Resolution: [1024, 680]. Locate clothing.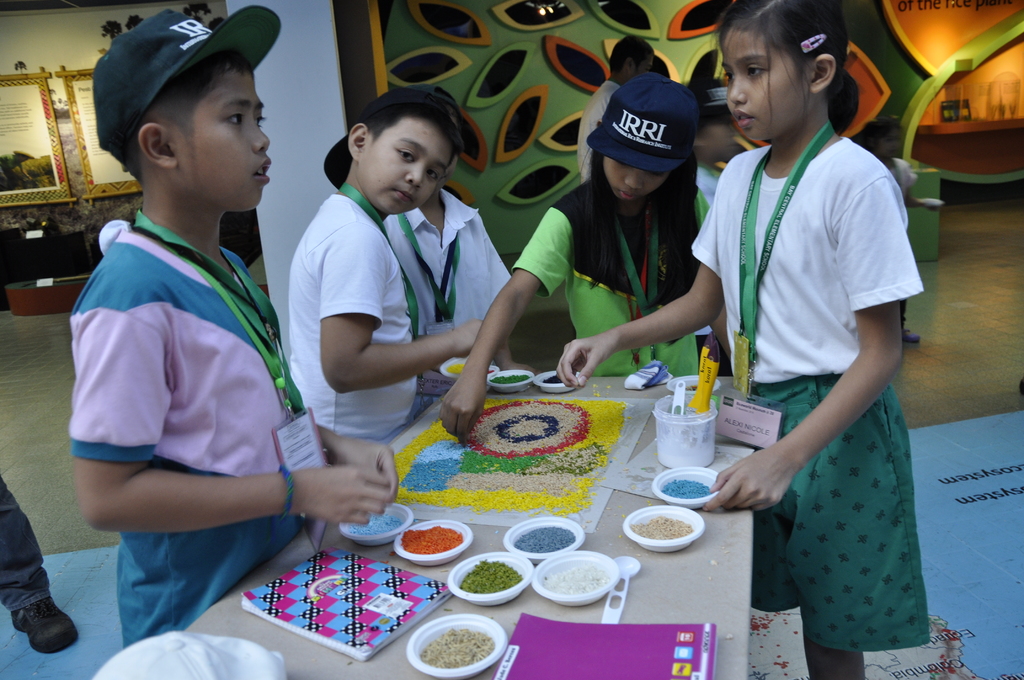
crop(700, 62, 926, 629).
